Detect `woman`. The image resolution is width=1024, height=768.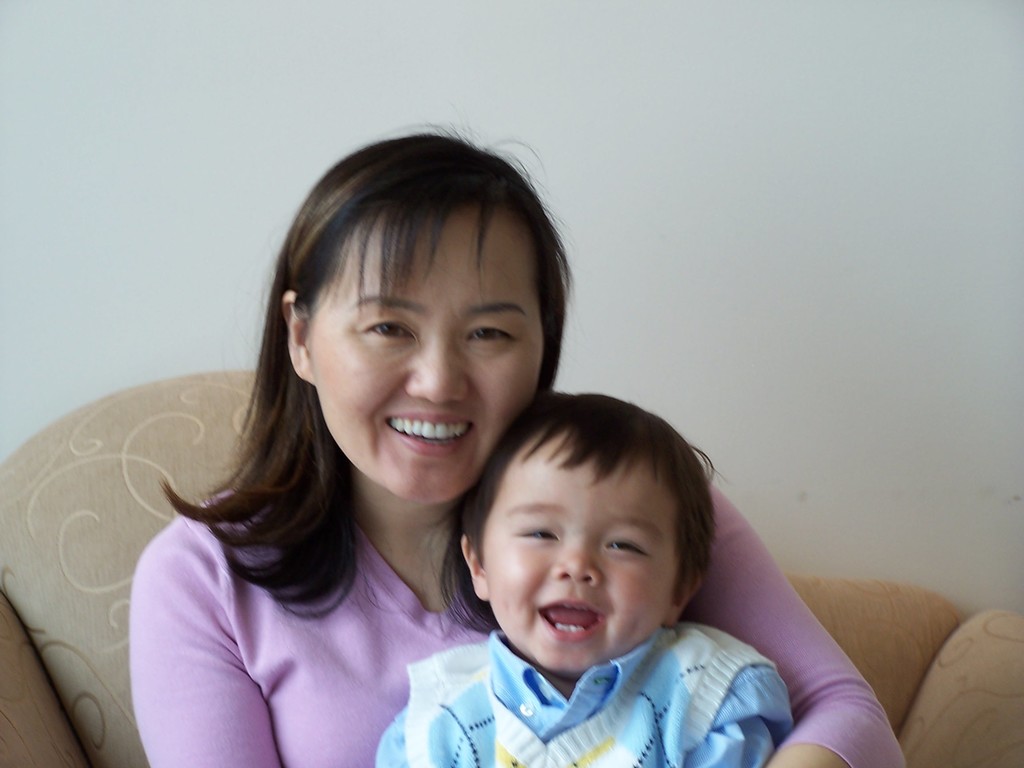
x1=131, y1=125, x2=920, y2=767.
